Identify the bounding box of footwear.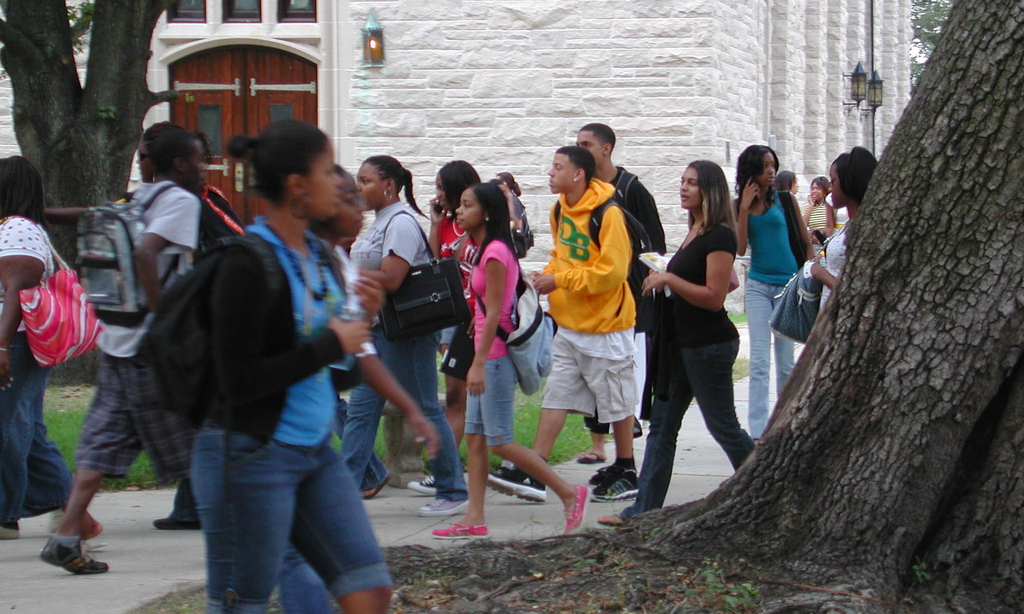
573,451,609,462.
